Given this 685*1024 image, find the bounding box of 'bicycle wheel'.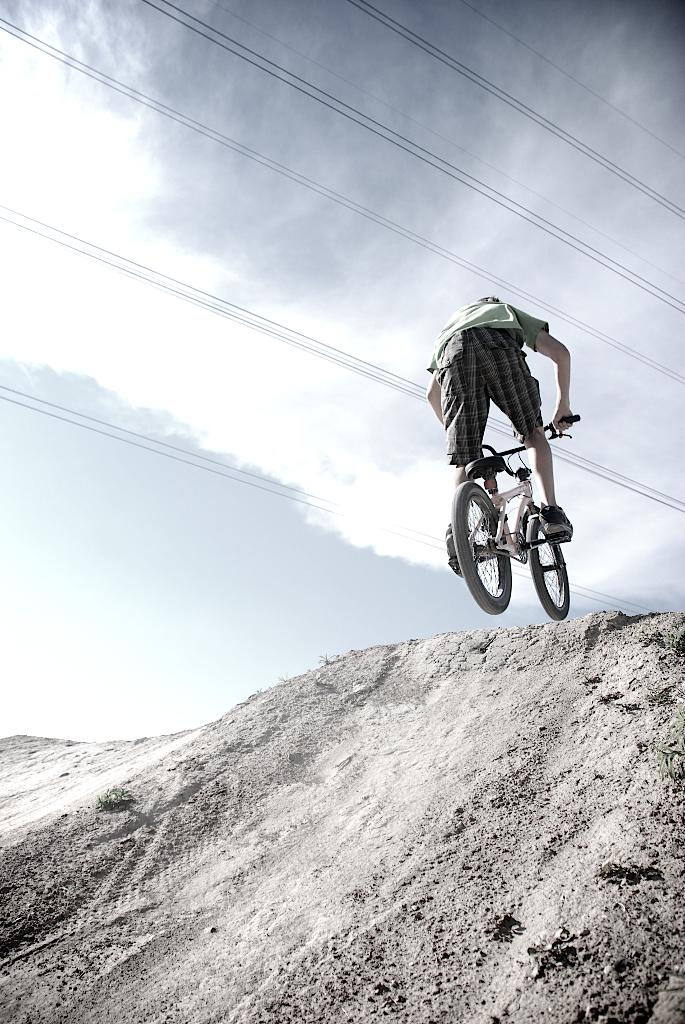
pyautogui.locateOnScreen(450, 479, 510, 616).
